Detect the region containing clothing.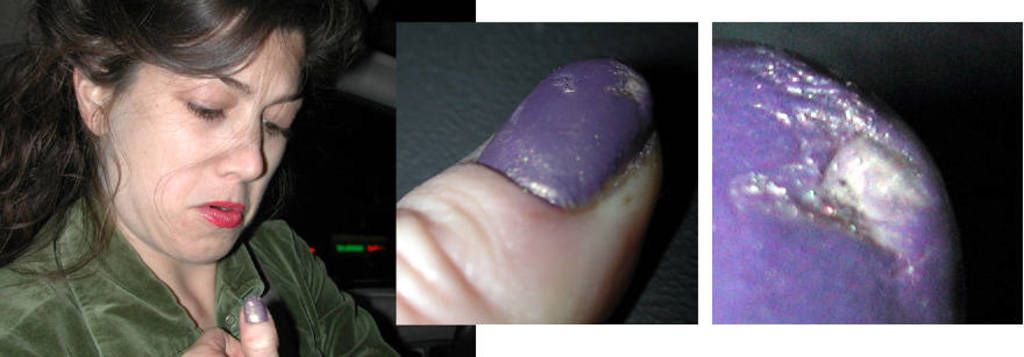
[x1=2, y1=149, x2=454, y2=355].
